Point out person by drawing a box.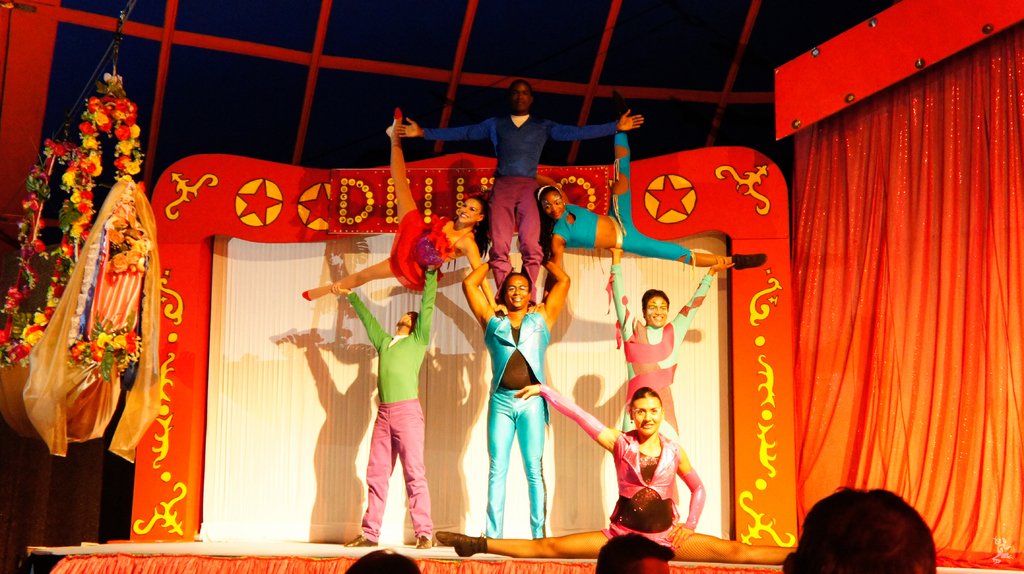
339:550:415:573.
